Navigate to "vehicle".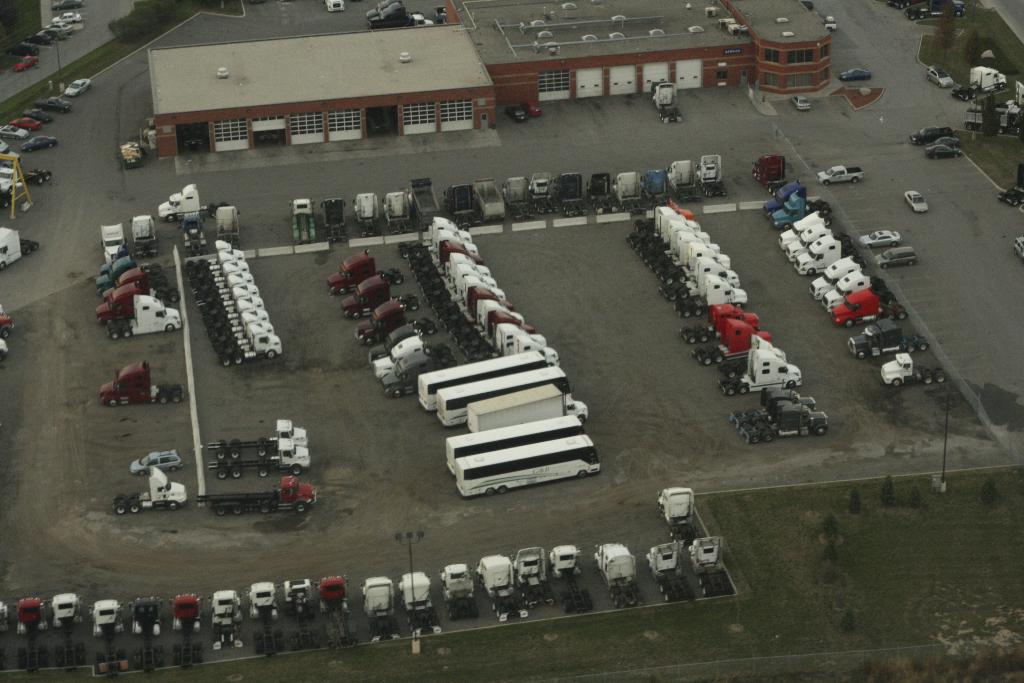
Navigation target: bbox(846, 318, 931, 361).
